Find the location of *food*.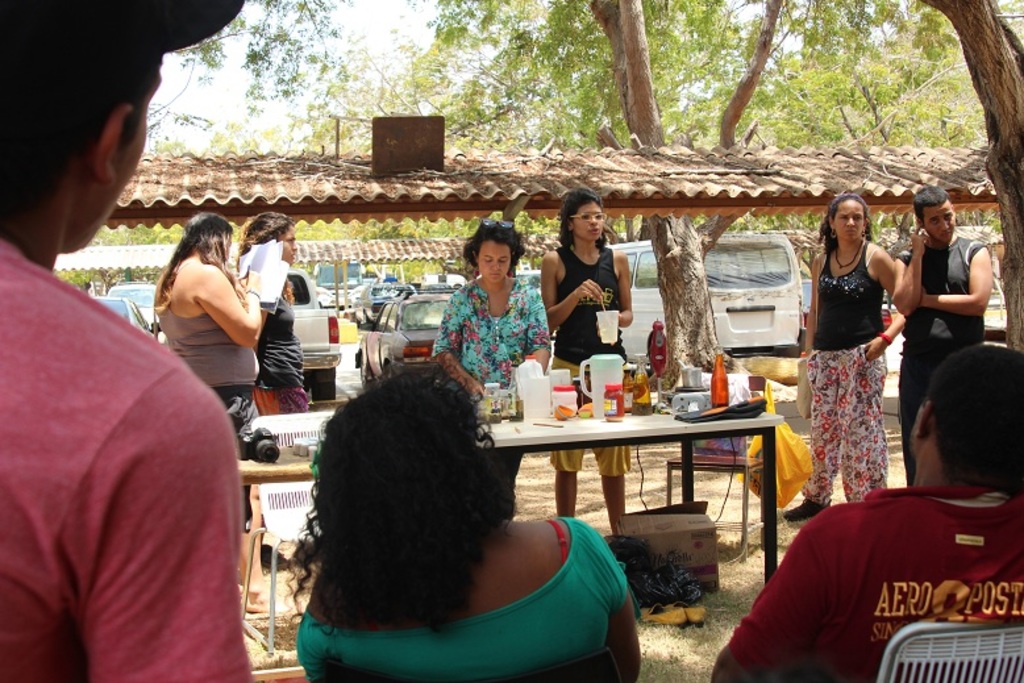
Location: {"left": 603, "top": 391, "right": 624, "bottom": 421}.
